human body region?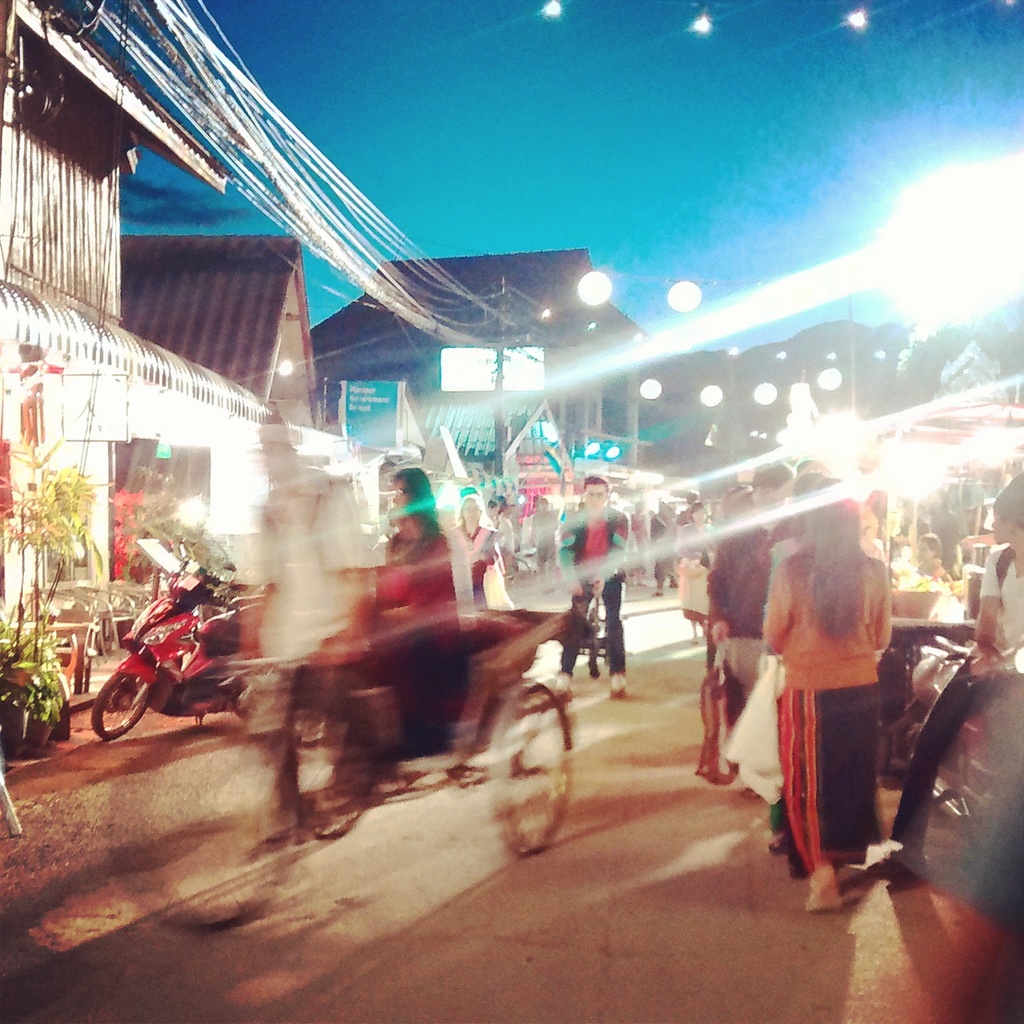
BBox(893, 475, 1023, 873)
